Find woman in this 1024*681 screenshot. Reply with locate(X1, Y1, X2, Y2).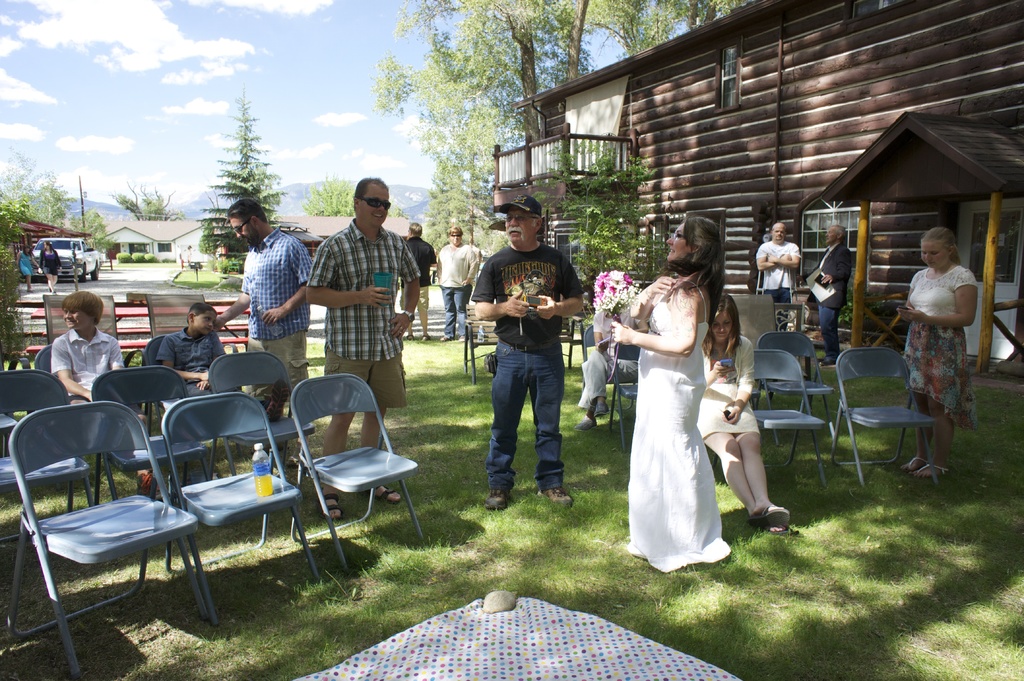
locate(17, 248, 30, 291).
